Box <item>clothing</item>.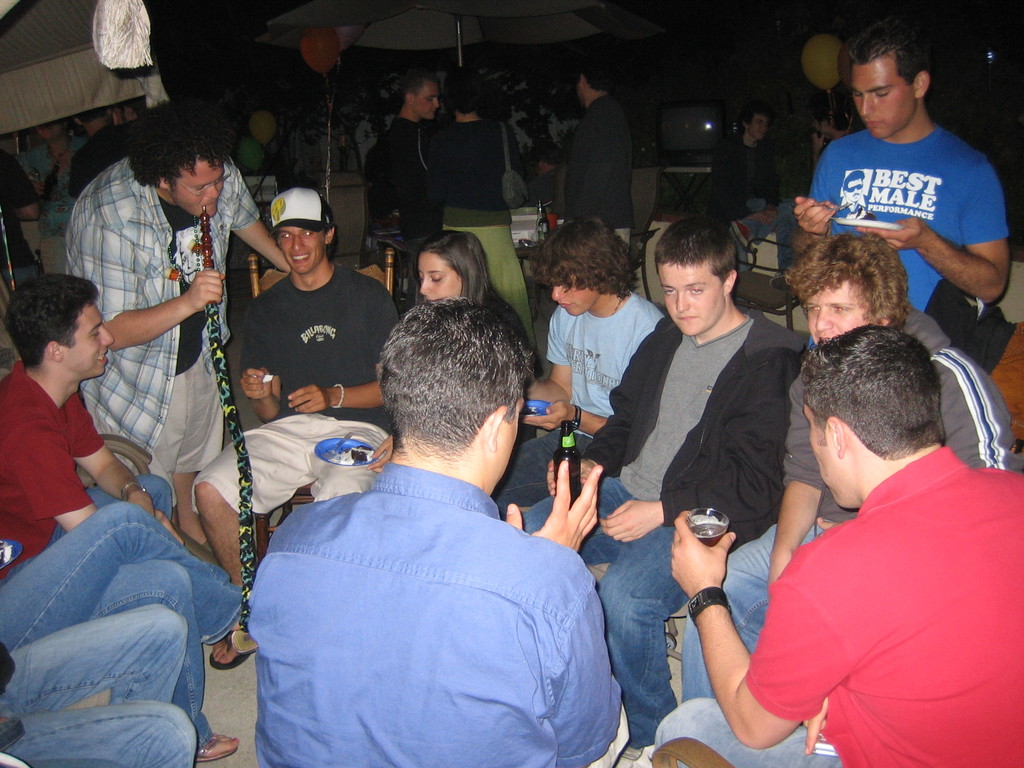
(x1=431, y1=129, x2=543, y2=364).
